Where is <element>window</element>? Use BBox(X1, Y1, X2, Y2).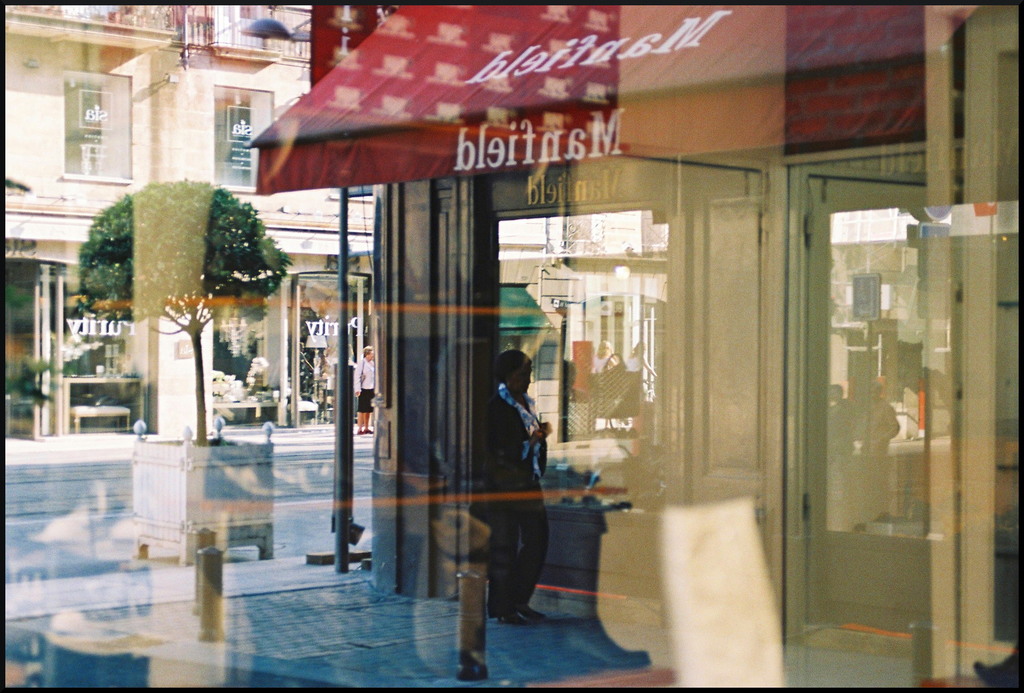
BBox(61, 68, 135, 186).
